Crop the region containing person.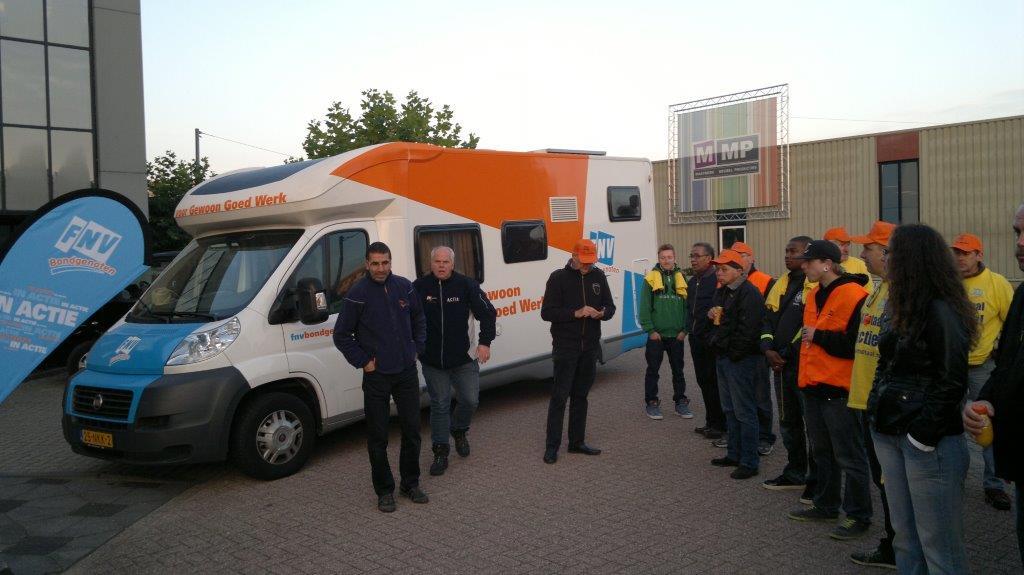
Crop region: select_region(536, 237, 616, 466).
